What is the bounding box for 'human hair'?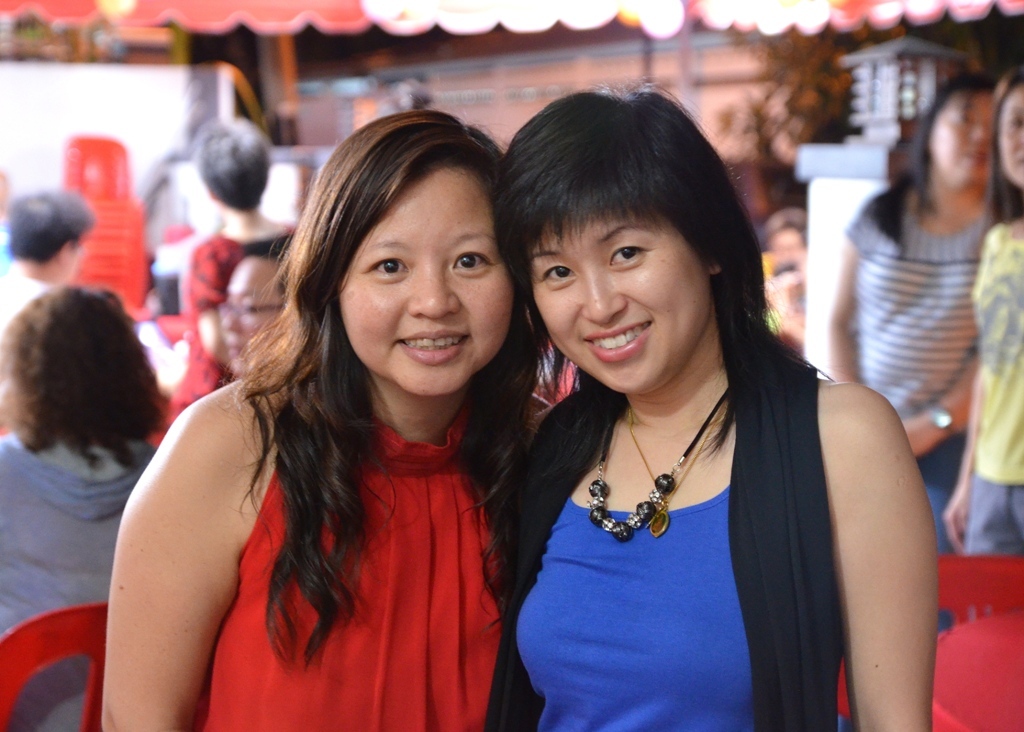
<region>167, 112, 534, 623</region>.
